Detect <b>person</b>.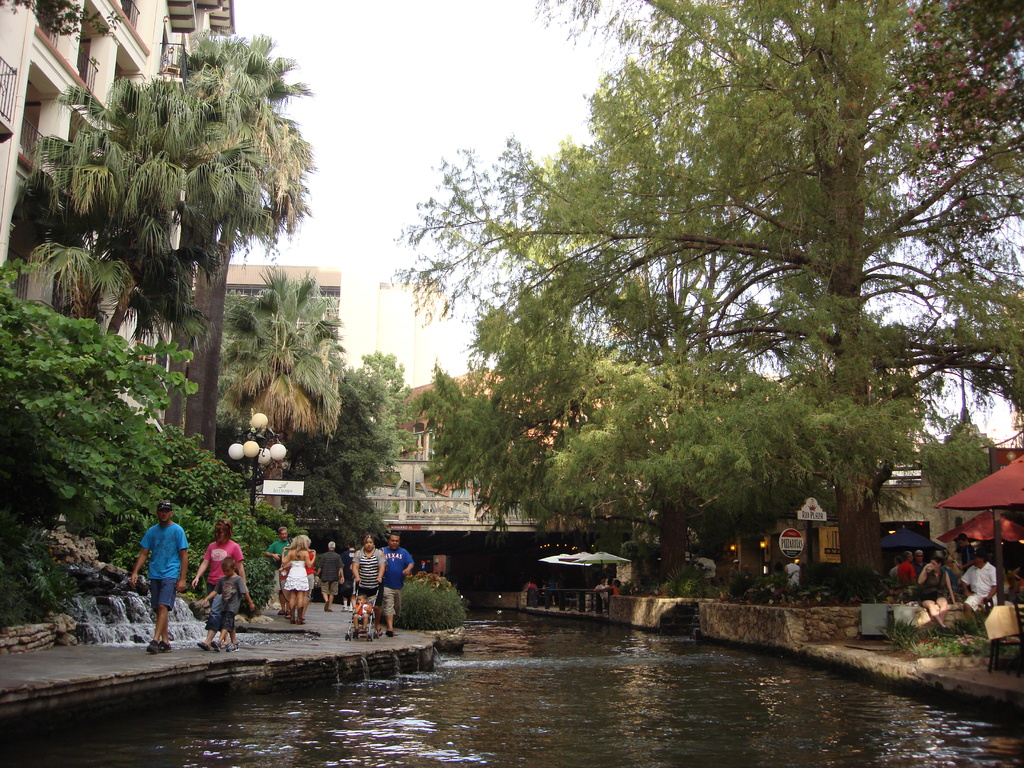
Detected at BBox(349, 535, 389, 607).
